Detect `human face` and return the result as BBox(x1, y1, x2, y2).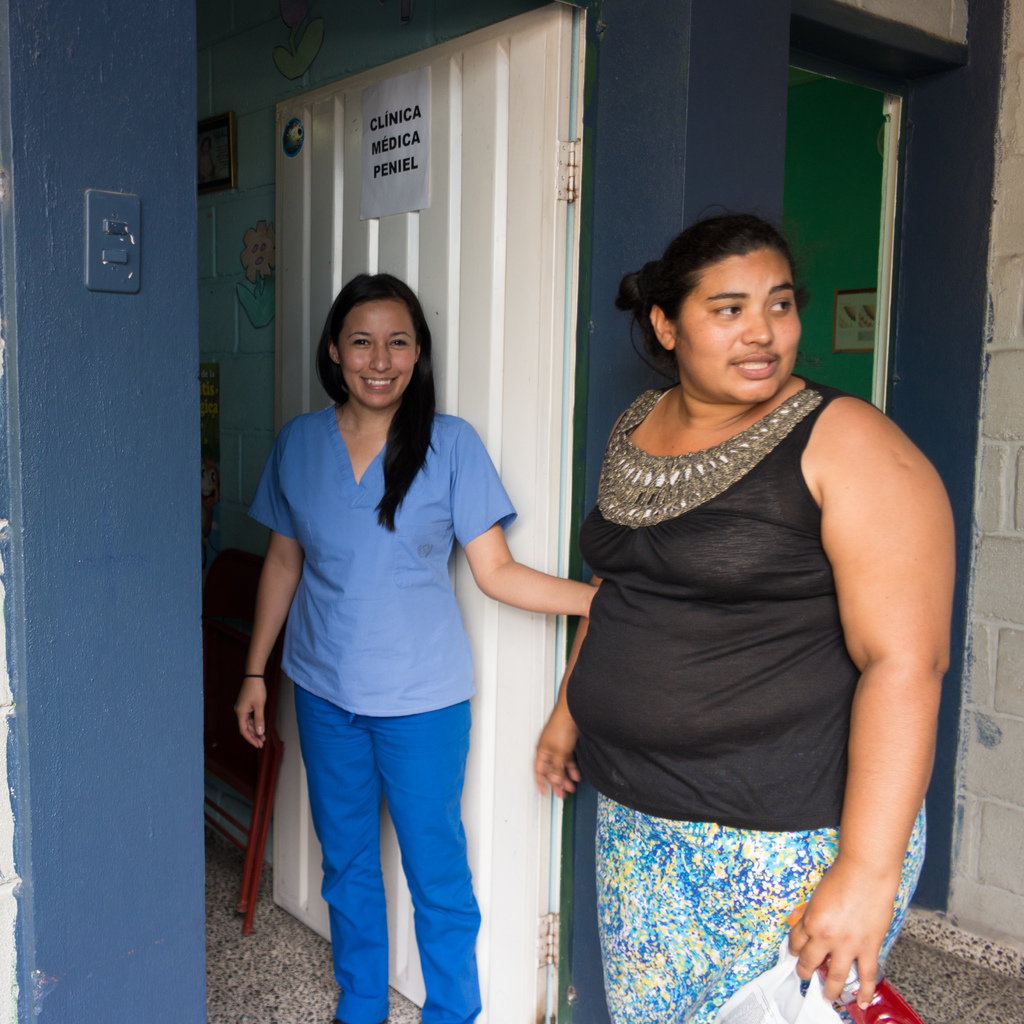
BBox(332, 290, 421, 409).
